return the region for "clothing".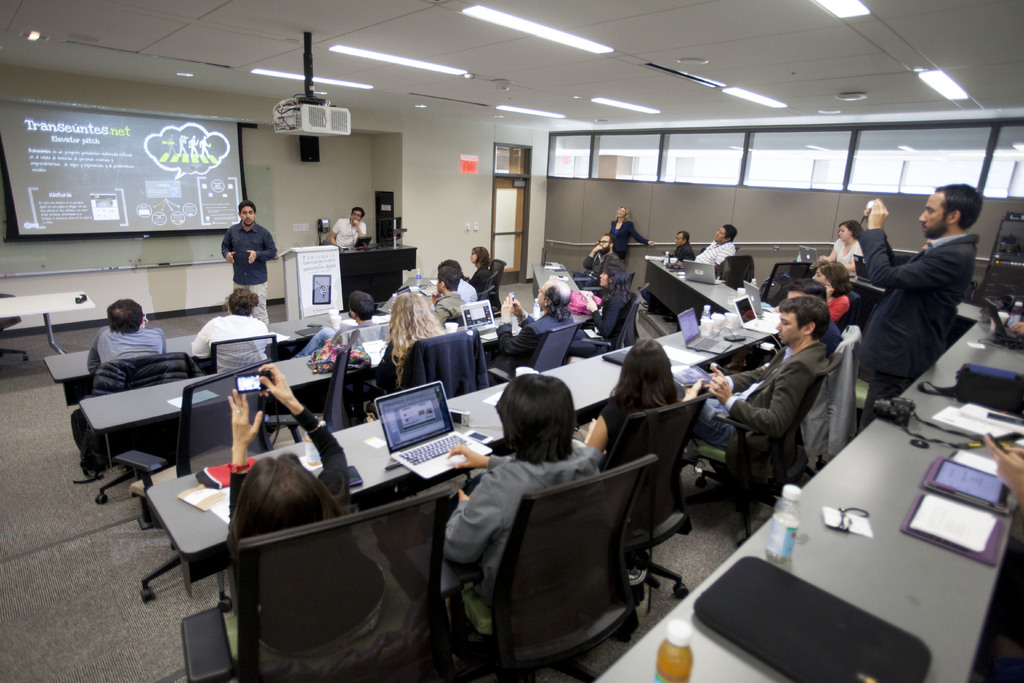
l=455, t=276, r=477, b=304.
